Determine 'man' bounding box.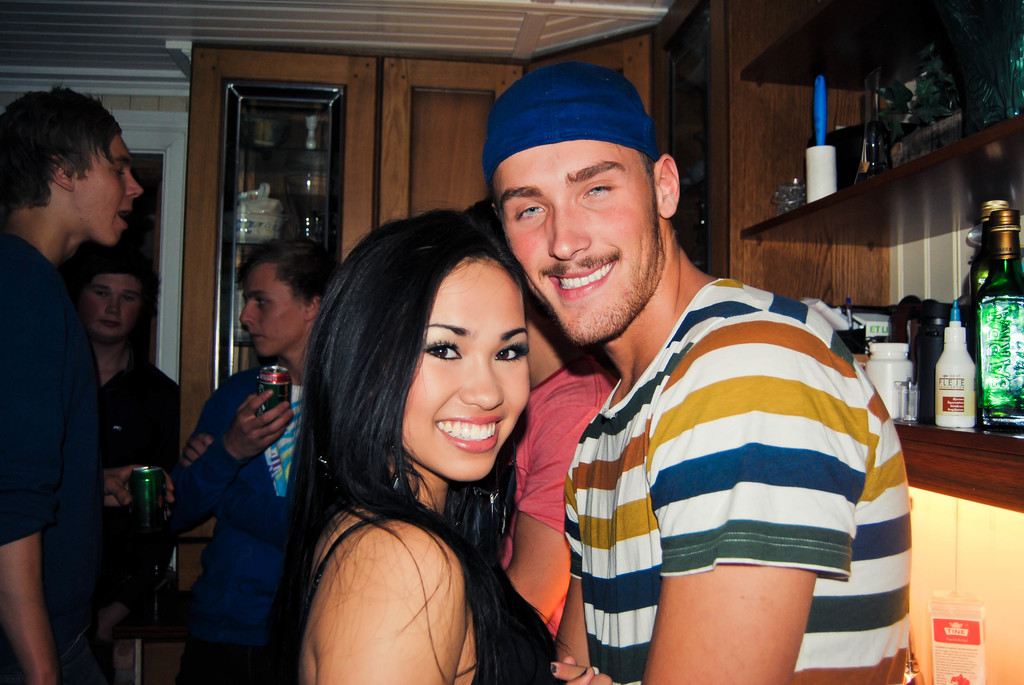
Determined: left=162, top=236, right=339, bottom=684.
